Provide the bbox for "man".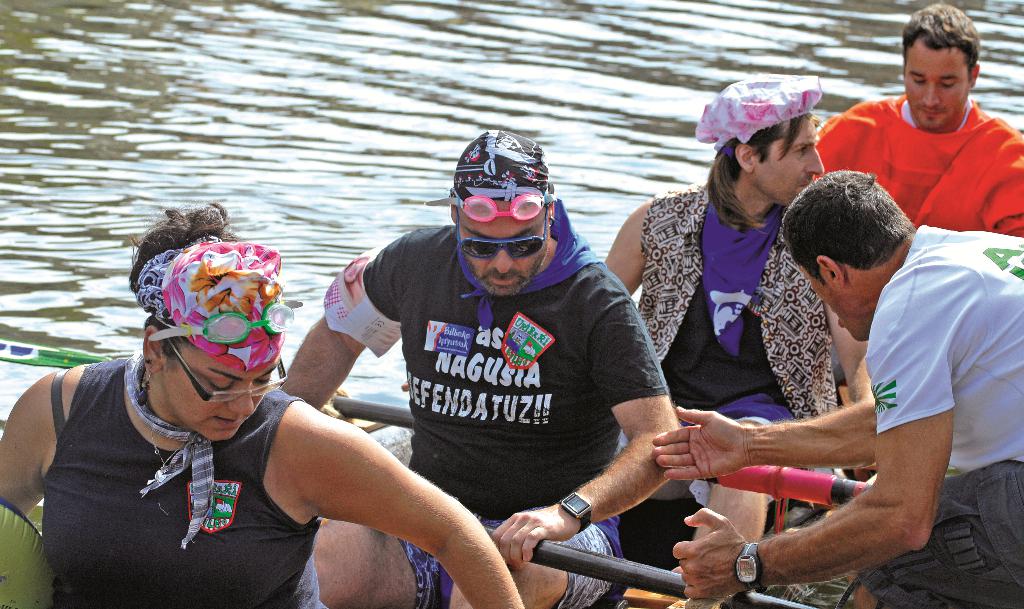
(0,198,521,608).
